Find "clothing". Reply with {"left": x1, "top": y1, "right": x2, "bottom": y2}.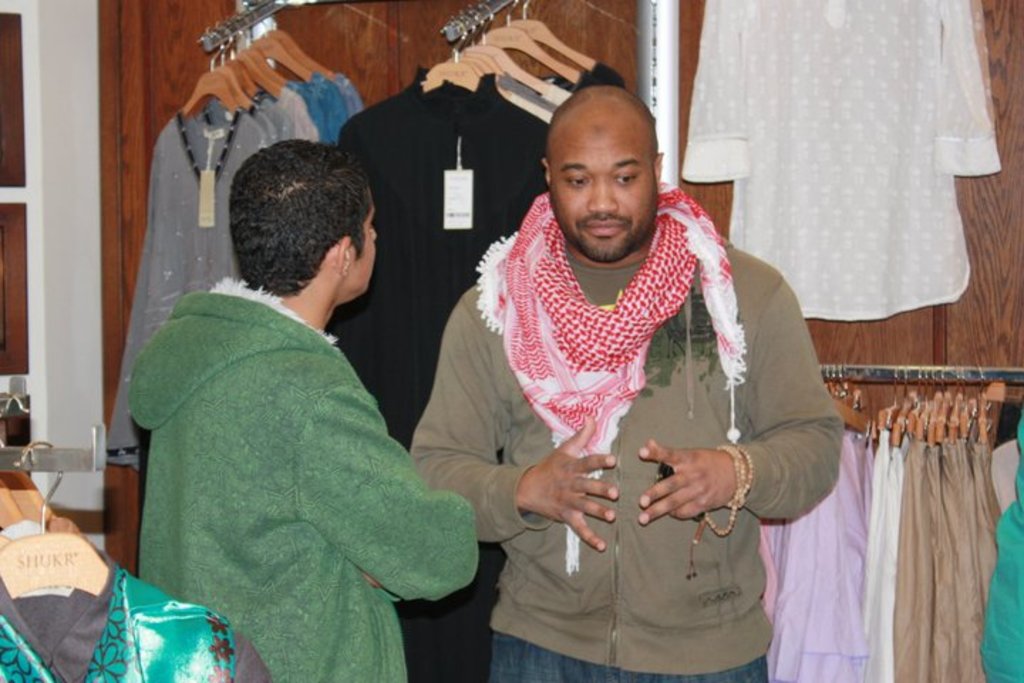
{"left": 121, "top": 277, "right": 489, "bottom": 682}.
